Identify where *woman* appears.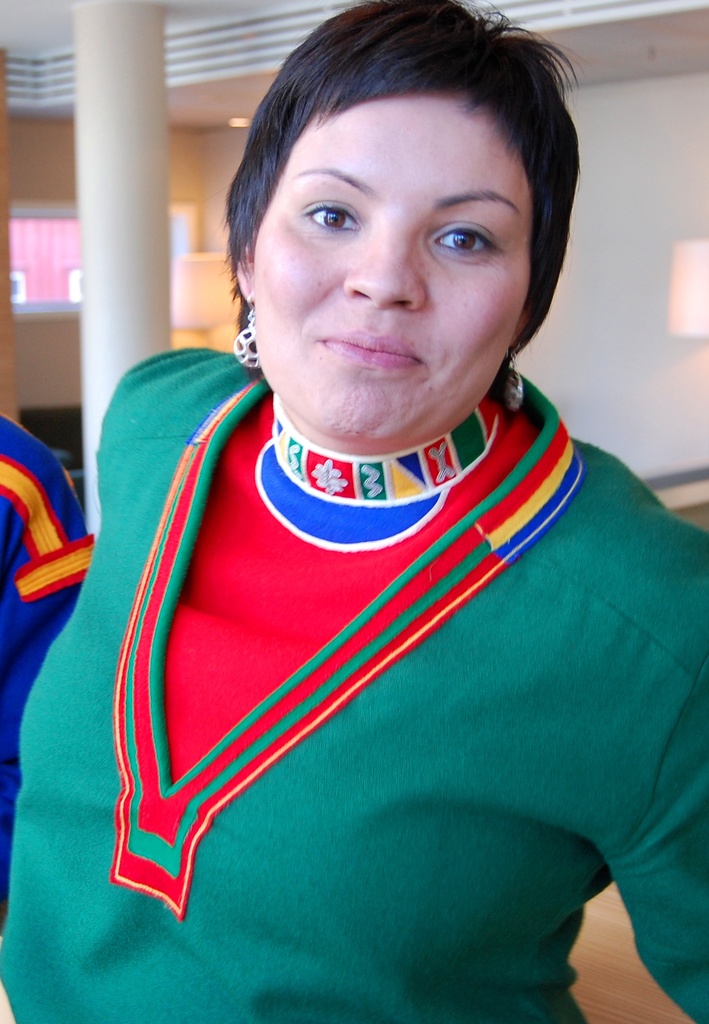
Appears at pyautogui.locateOnScreen(0, 45, 708, 928).
